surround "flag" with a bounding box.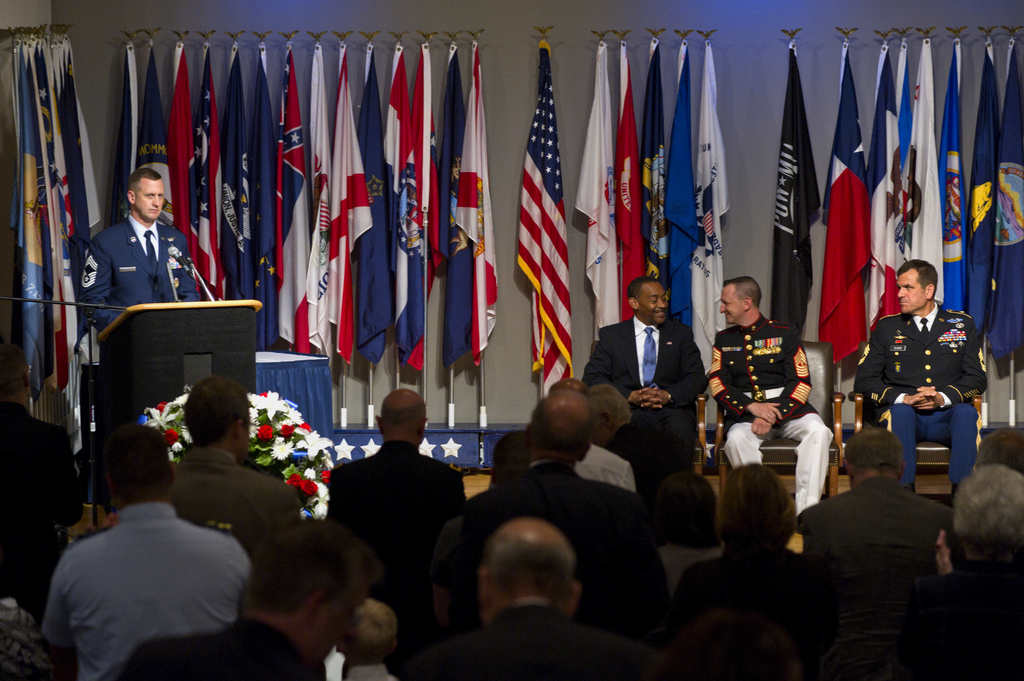
937,47,970,309.
